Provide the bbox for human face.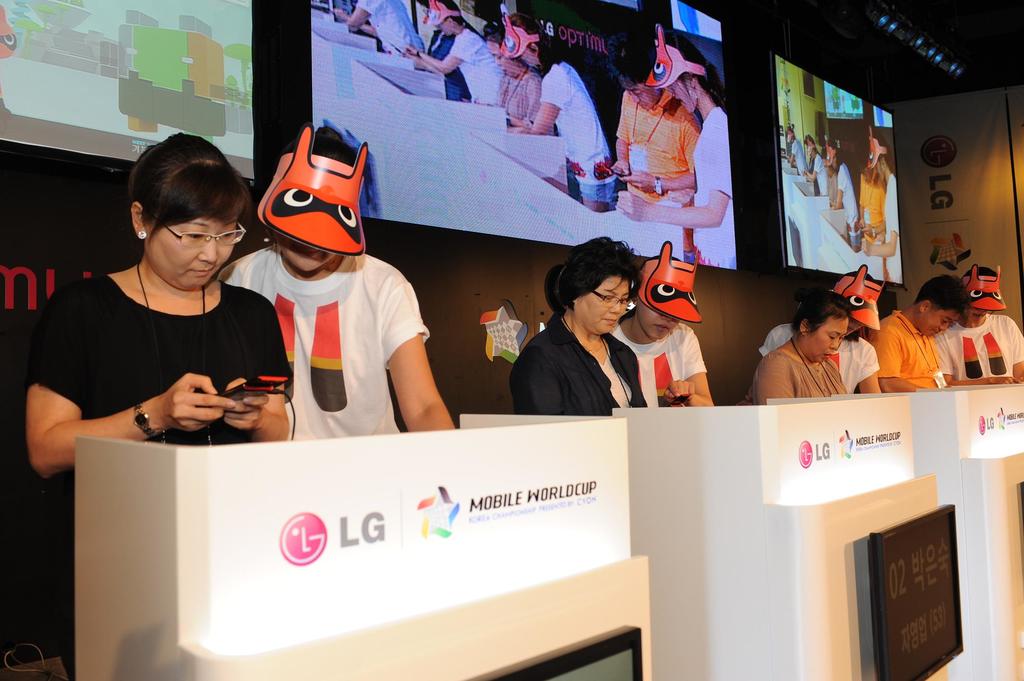
locate(809, 316, 849, 362).
